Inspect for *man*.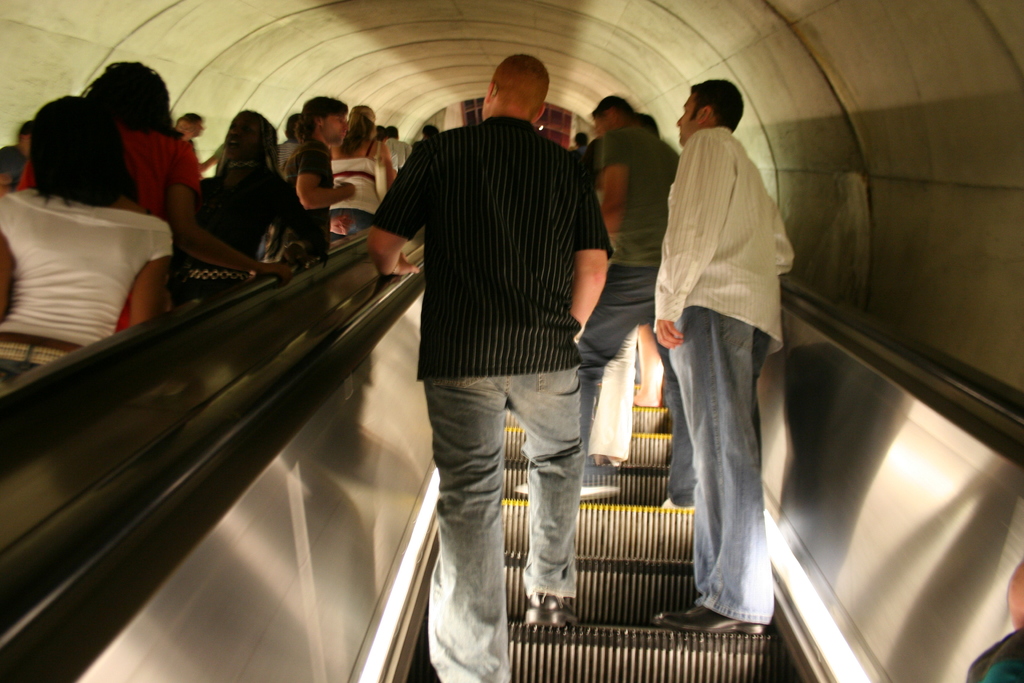
Inspection: (284,96,353,263).
